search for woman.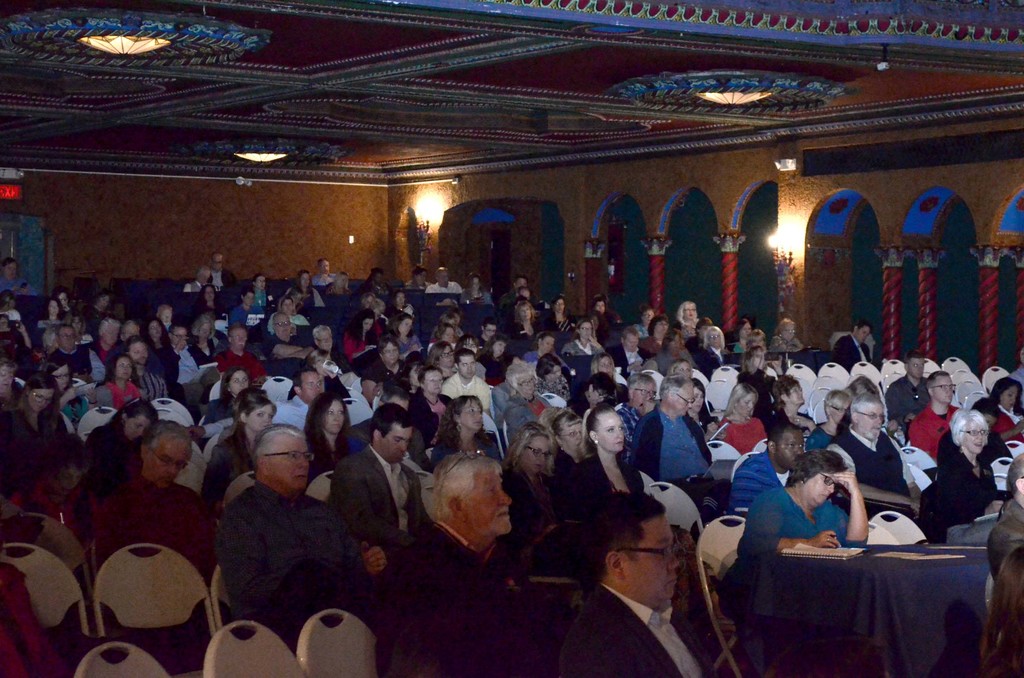
Found at x1=203, y1=389, x2=284, y2=510.
